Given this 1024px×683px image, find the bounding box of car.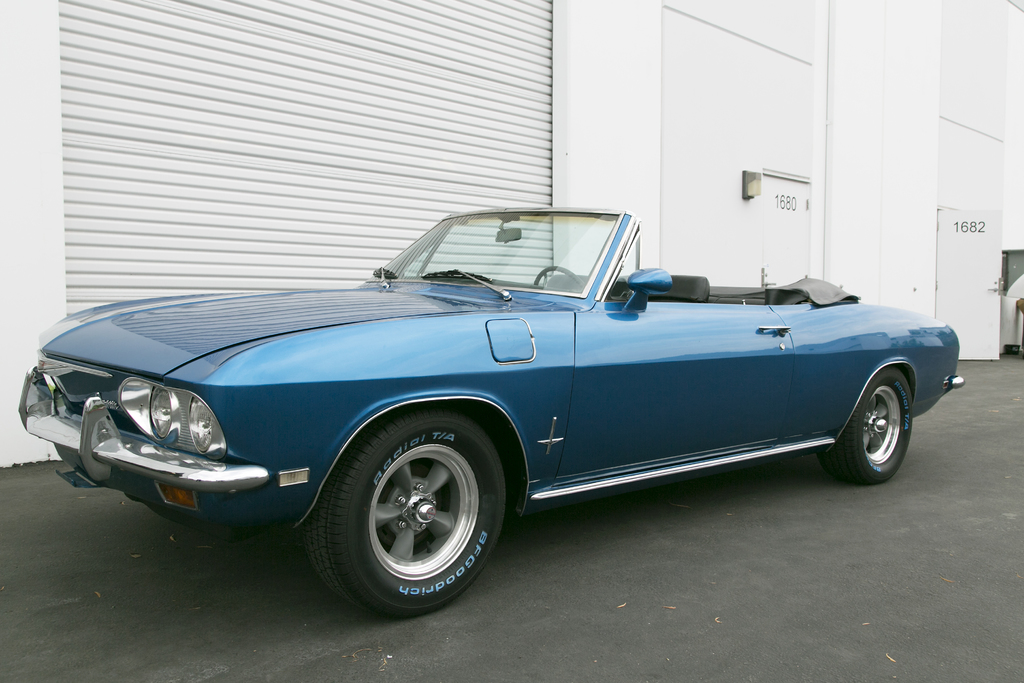
13 193 959 620.
